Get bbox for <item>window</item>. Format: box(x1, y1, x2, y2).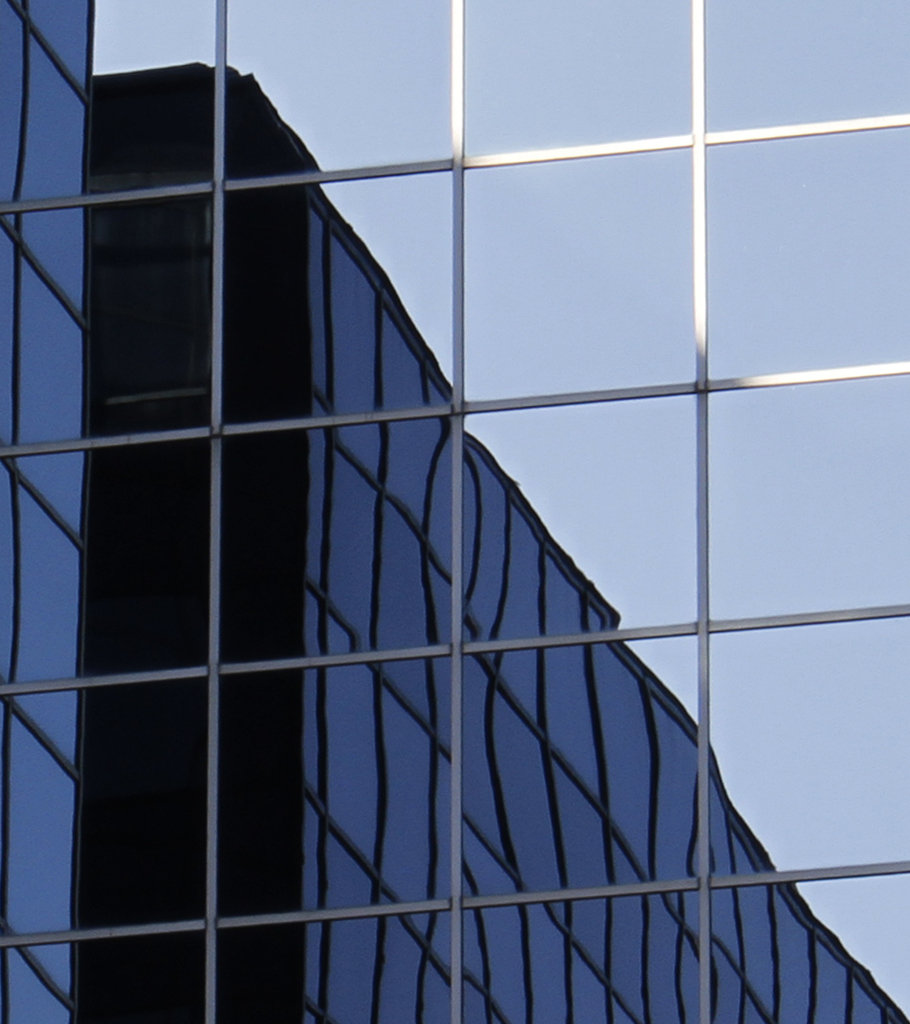
box(0, 0, 909, 1023).
